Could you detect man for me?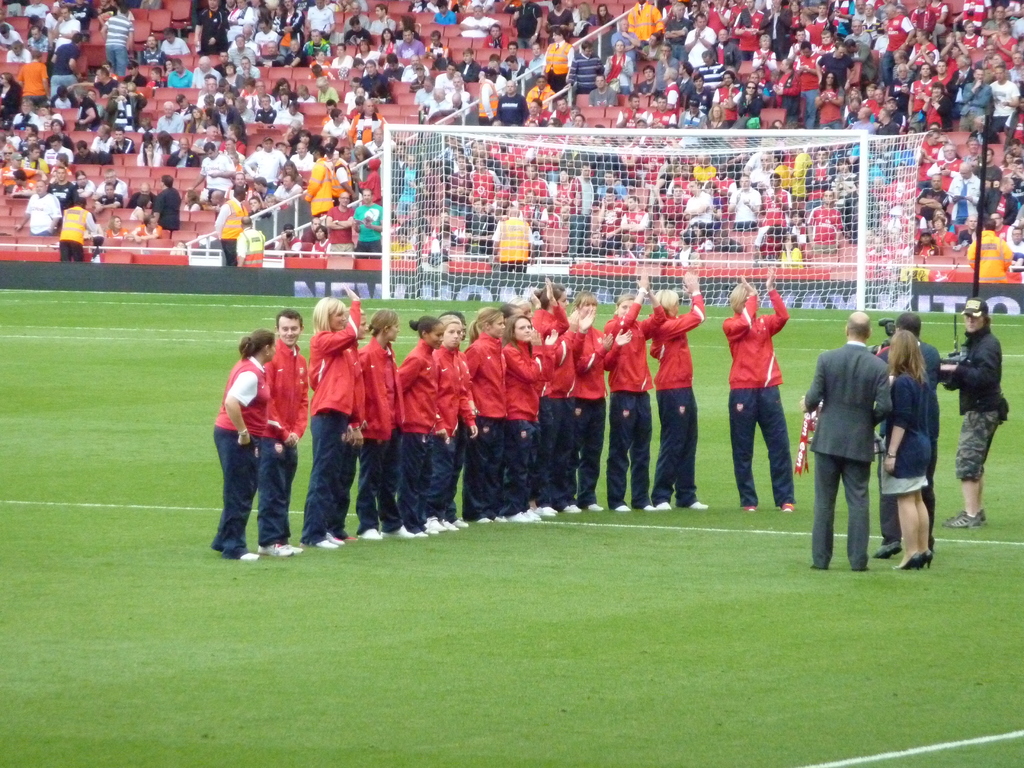
Detection result: {"left": 907, "top": 61, "right": 936, "bottom": 113}.
